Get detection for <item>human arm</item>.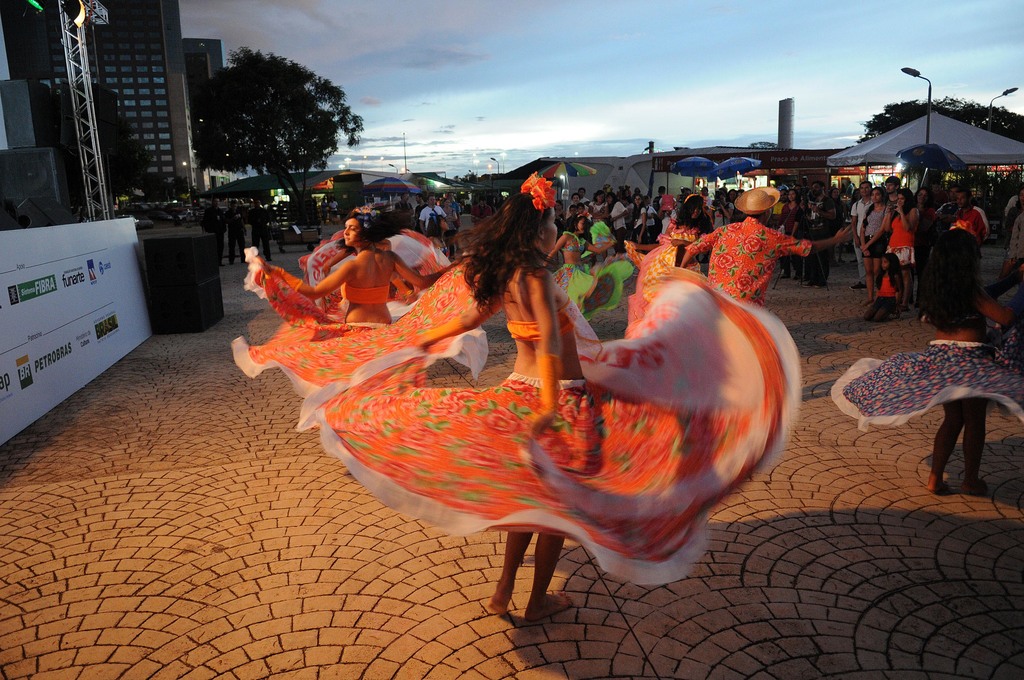
Detection: [left=608, top=204, right=638, bottom=227].
